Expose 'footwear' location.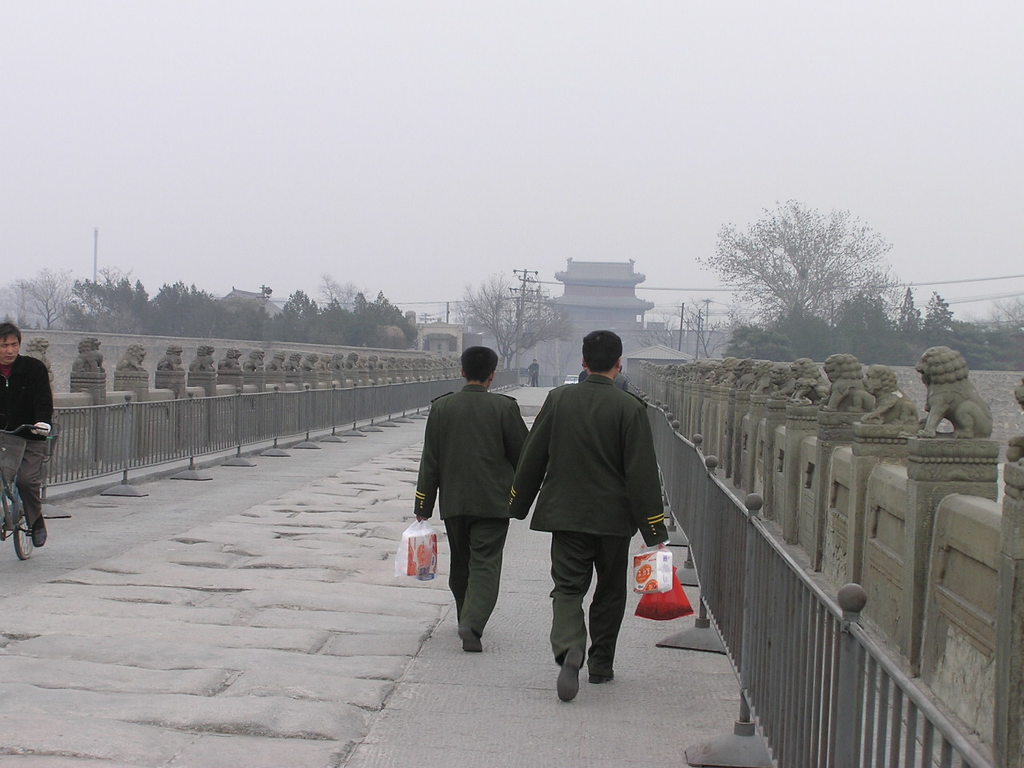
Exposed at 553/642/578/702.
